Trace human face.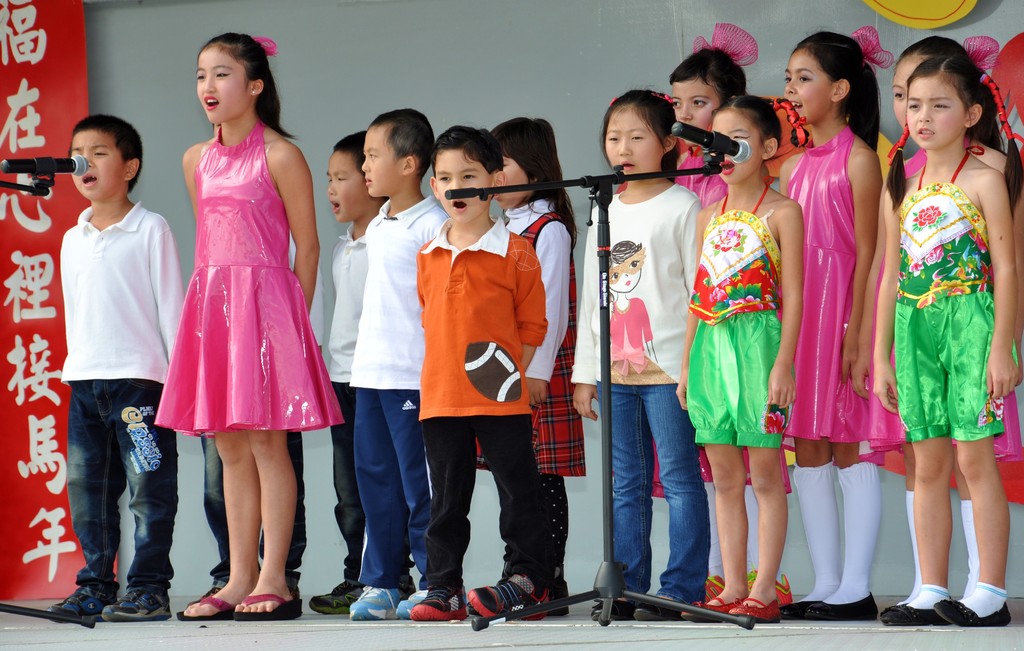
Traced to [196,43,250,125].
